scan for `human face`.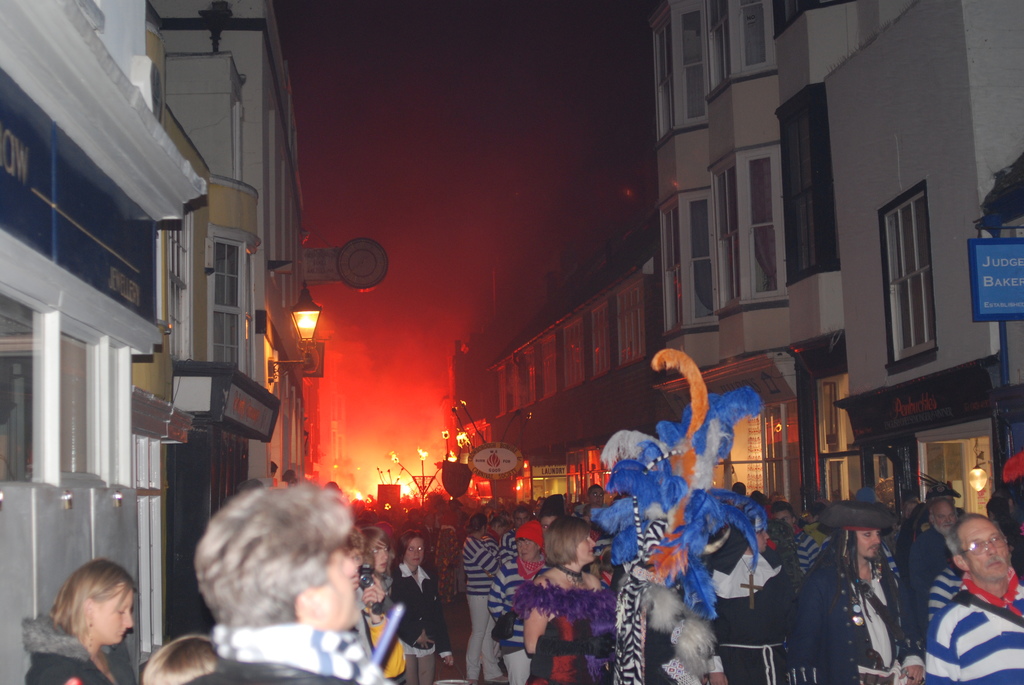
Scan result: BBox(860, 533, 881, 562).
